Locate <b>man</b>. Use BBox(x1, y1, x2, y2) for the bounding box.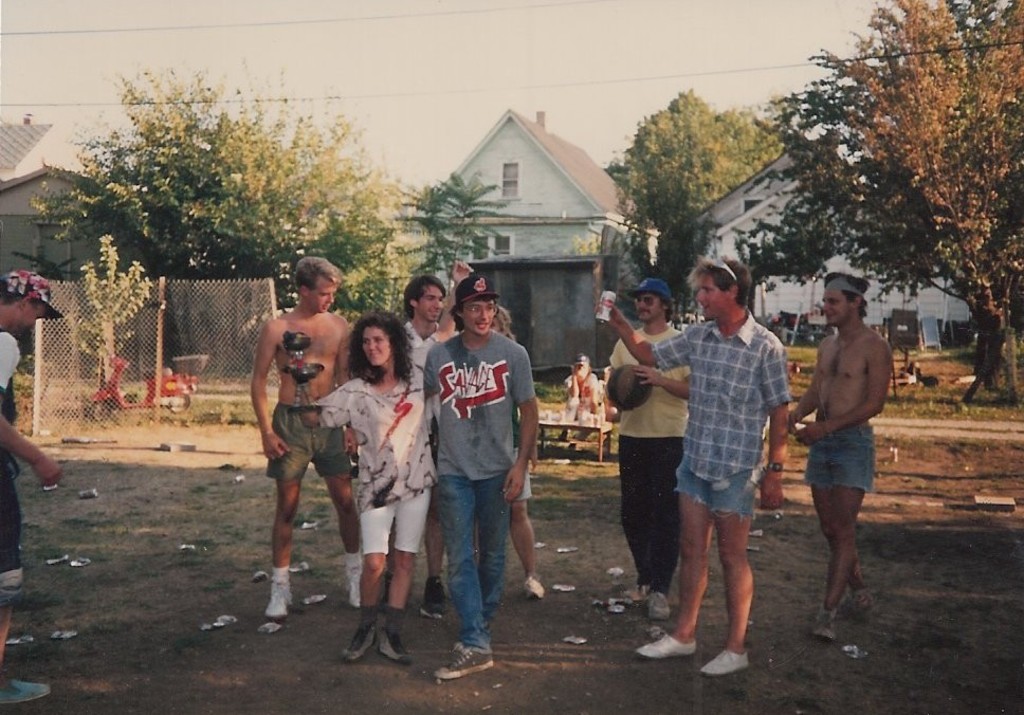
BBox(422, 268, 540, 682).
